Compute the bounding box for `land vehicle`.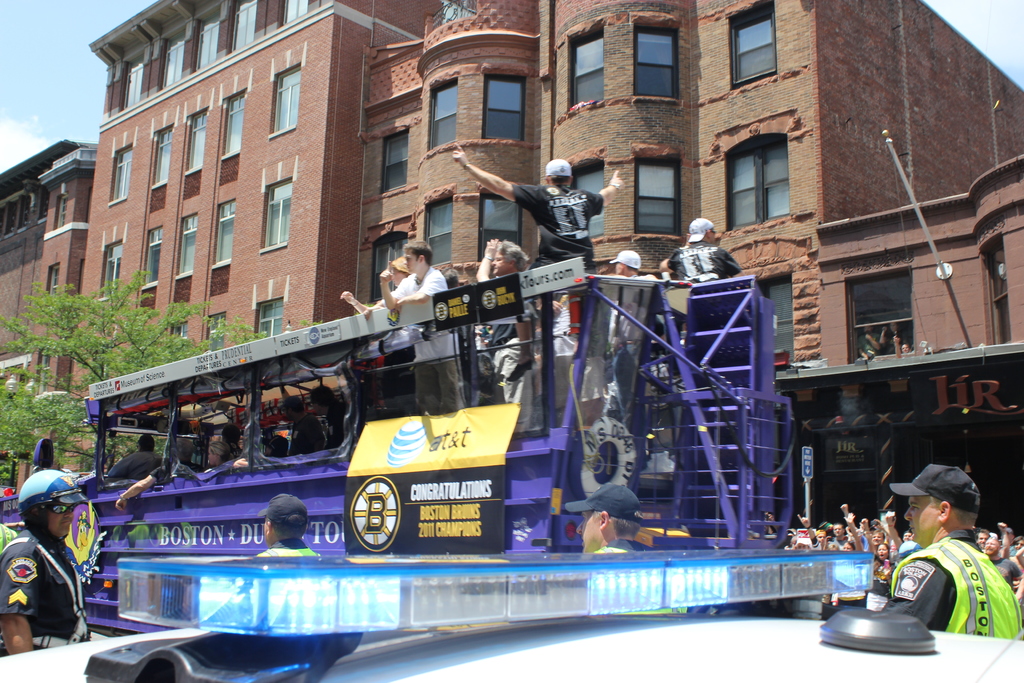
l=19, t=256, r=868, b=639.
